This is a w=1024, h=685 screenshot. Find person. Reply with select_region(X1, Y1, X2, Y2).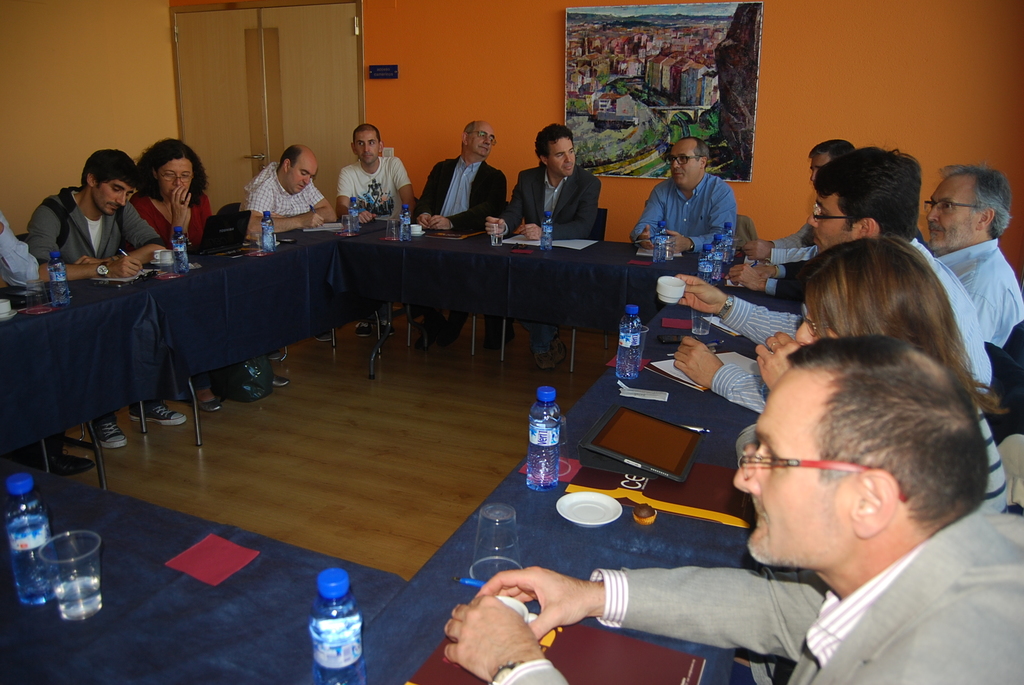
select_region(230, 132, 344, 248).
